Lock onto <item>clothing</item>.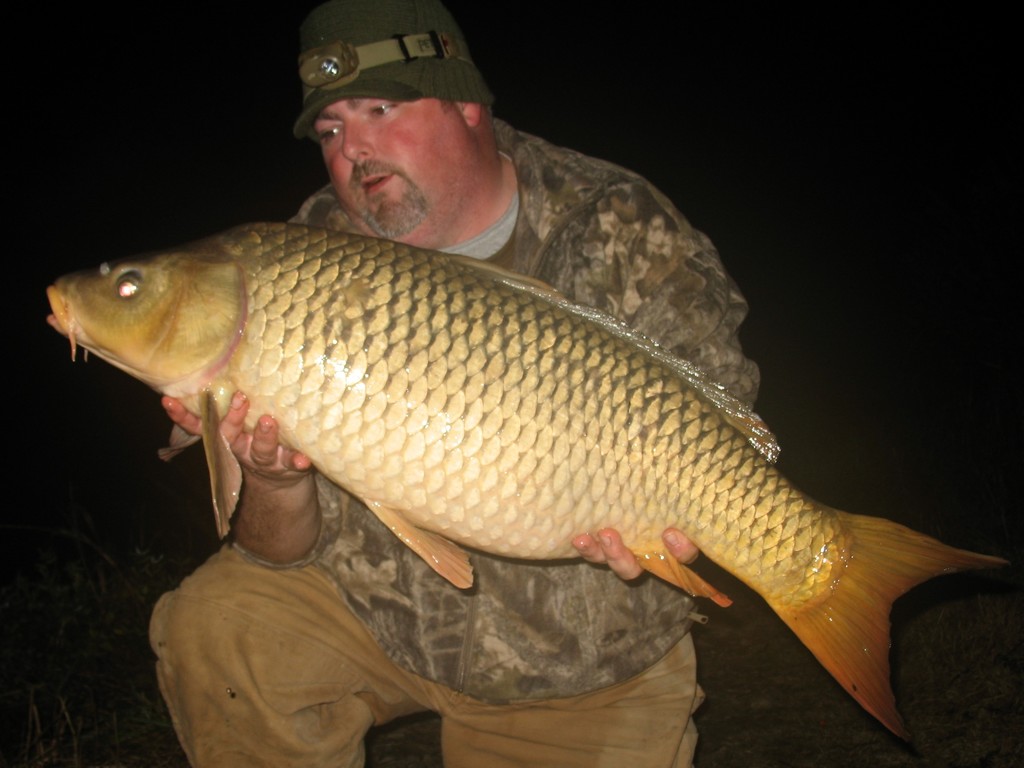
Locked: bbox=[148, 115, 765, 767].
